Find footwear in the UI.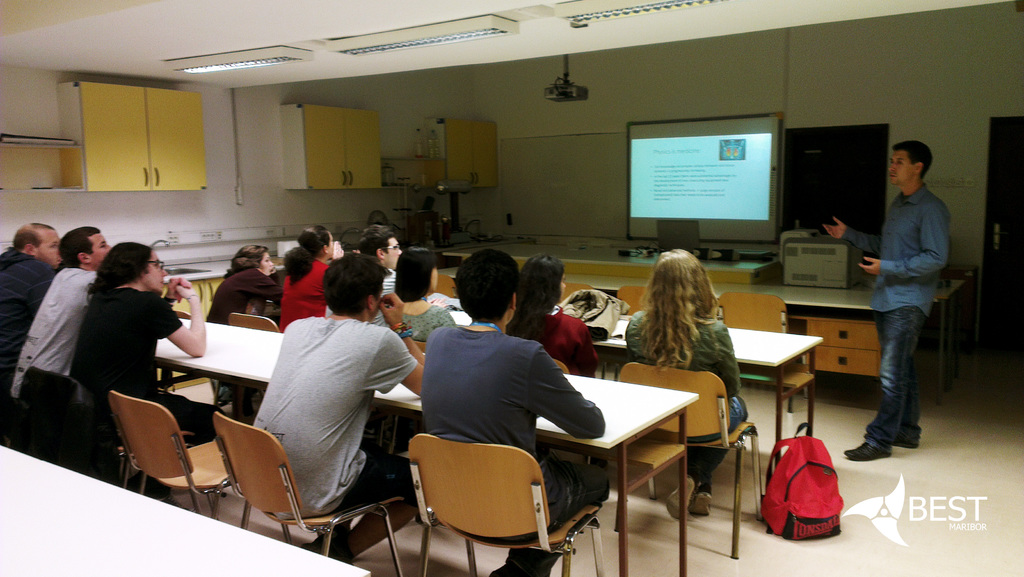
UI element at {"left": 666, "top": 474, "right": 699, "bottom": 521}.
